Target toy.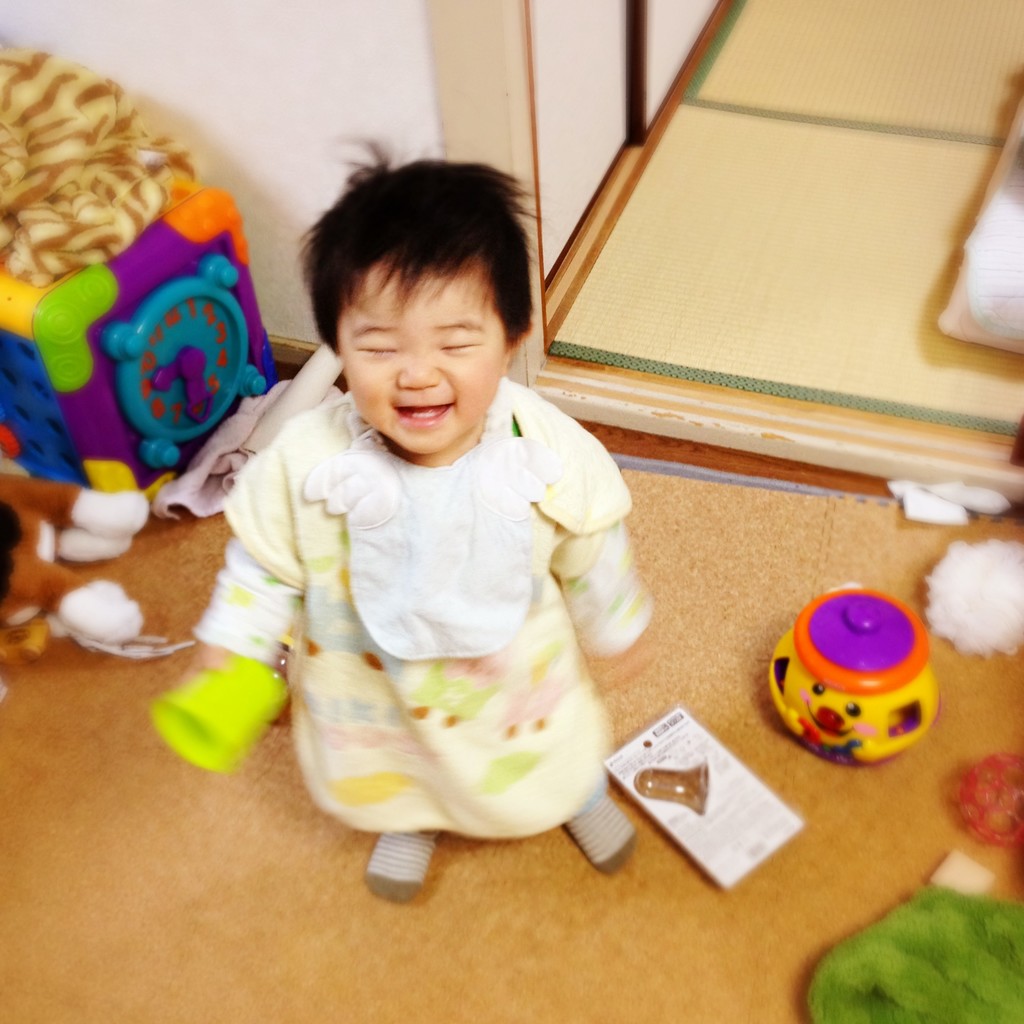
Target region: 947:740:1023:836.
